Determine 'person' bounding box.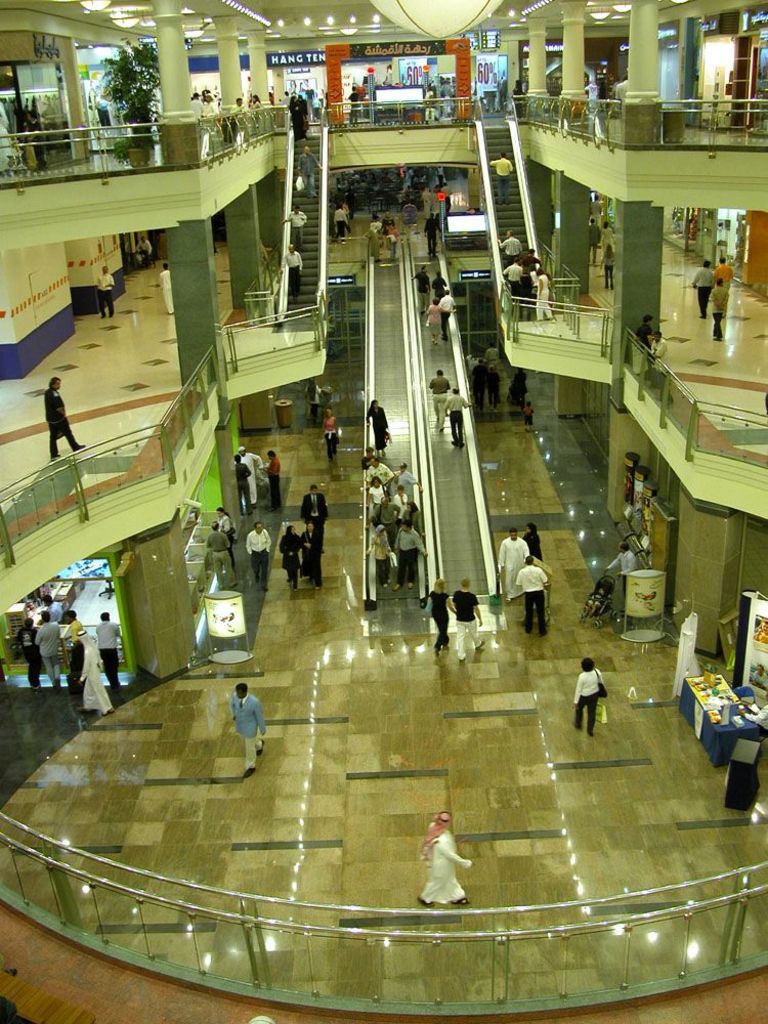
Determined: (left=97, top=606, right=129, bottom=709).
